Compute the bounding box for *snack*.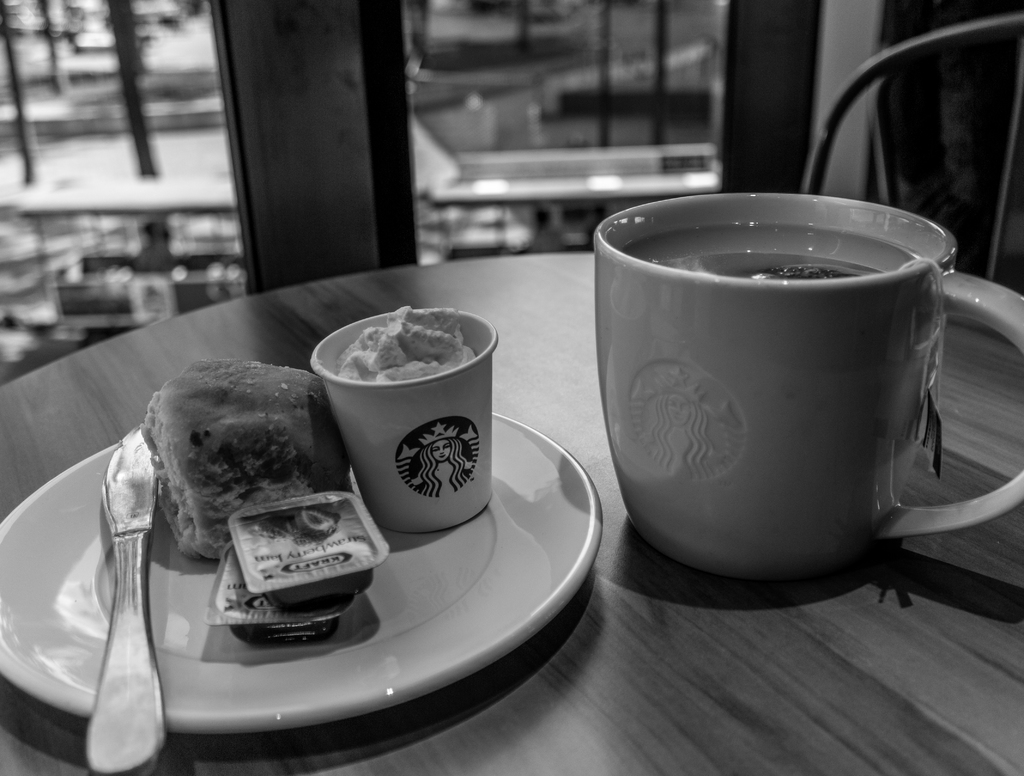
l=142, t=356, r=365, b=564.
